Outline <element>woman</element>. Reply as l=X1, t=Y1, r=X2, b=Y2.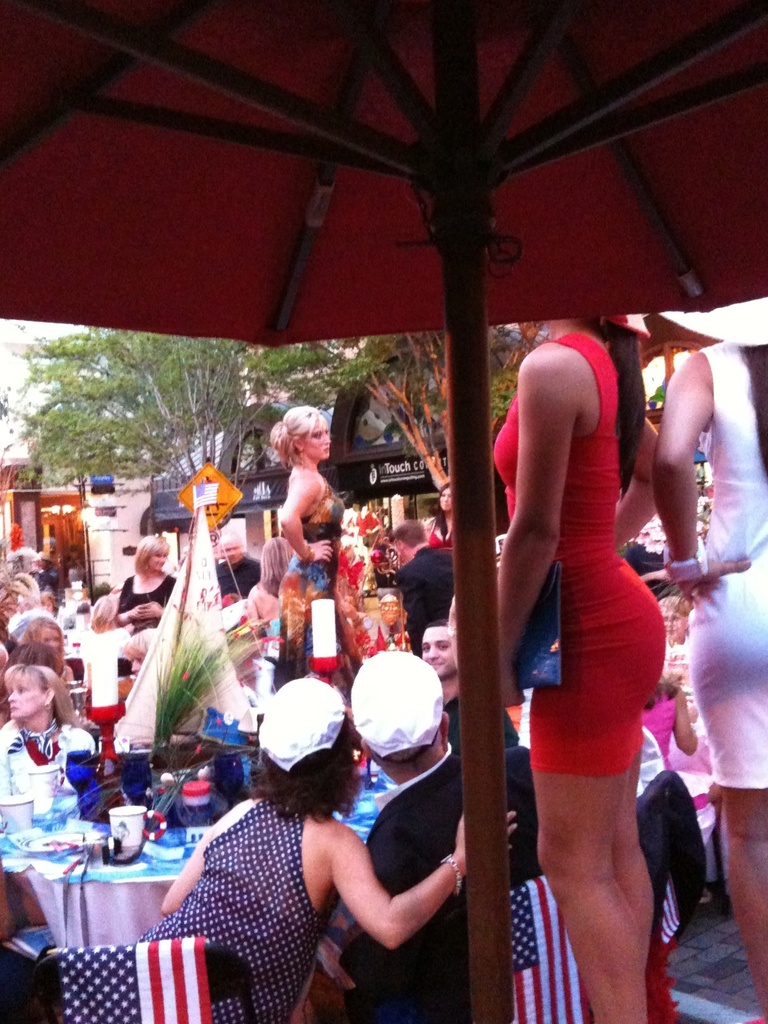
l=142, t=674, r=527, b=1023.
